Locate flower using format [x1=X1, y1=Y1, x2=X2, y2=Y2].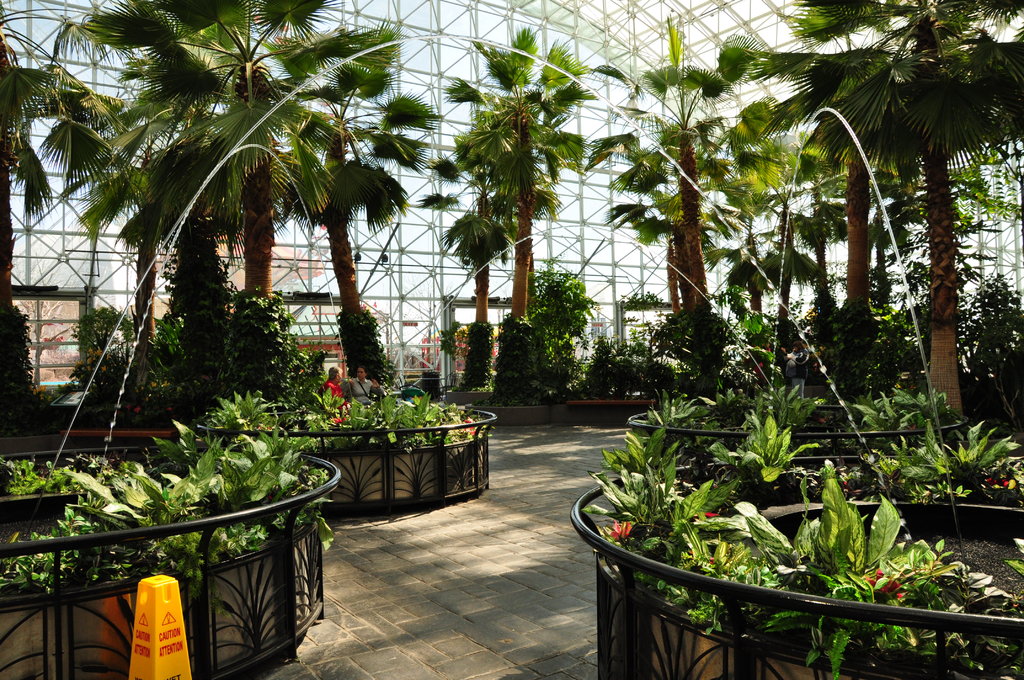
[x1=707, y1=508, x2=725, y2=517].
